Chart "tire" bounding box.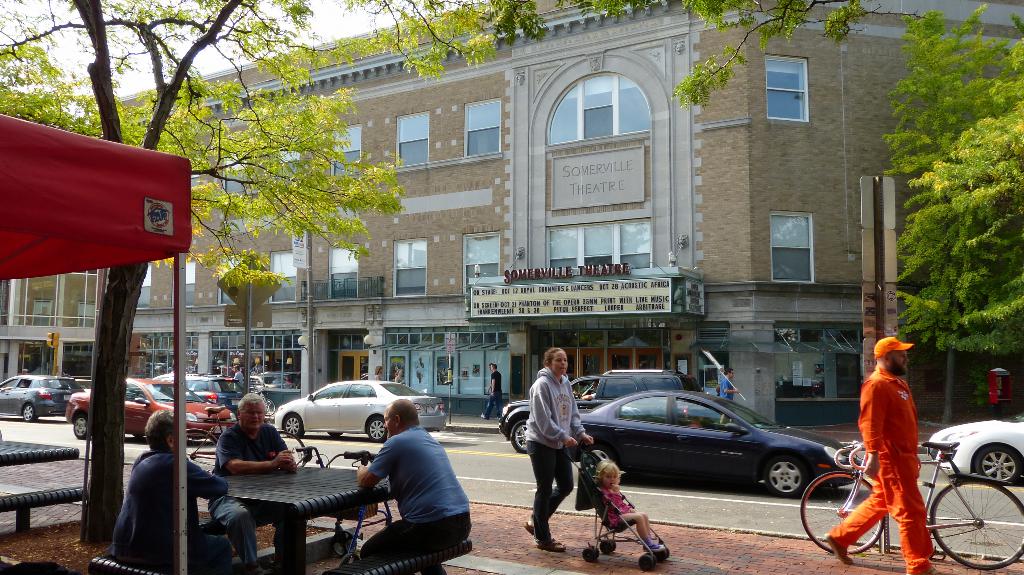
Charted: [left=929, top=481, right=1023, bottom=571].
